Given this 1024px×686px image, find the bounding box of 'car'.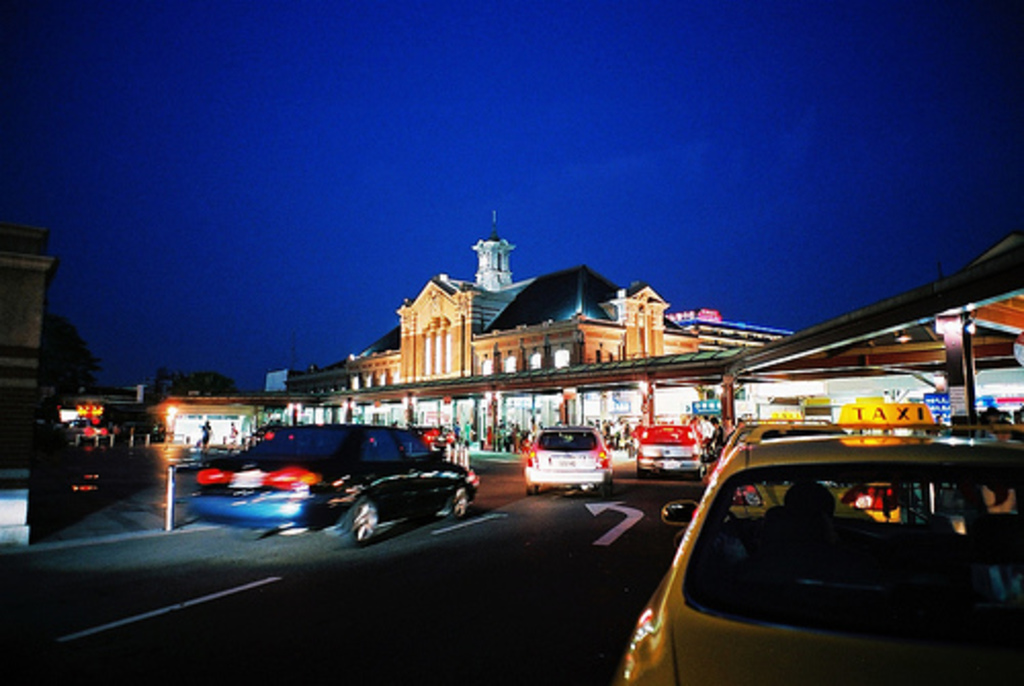
box(635, 416, 702, 479).
